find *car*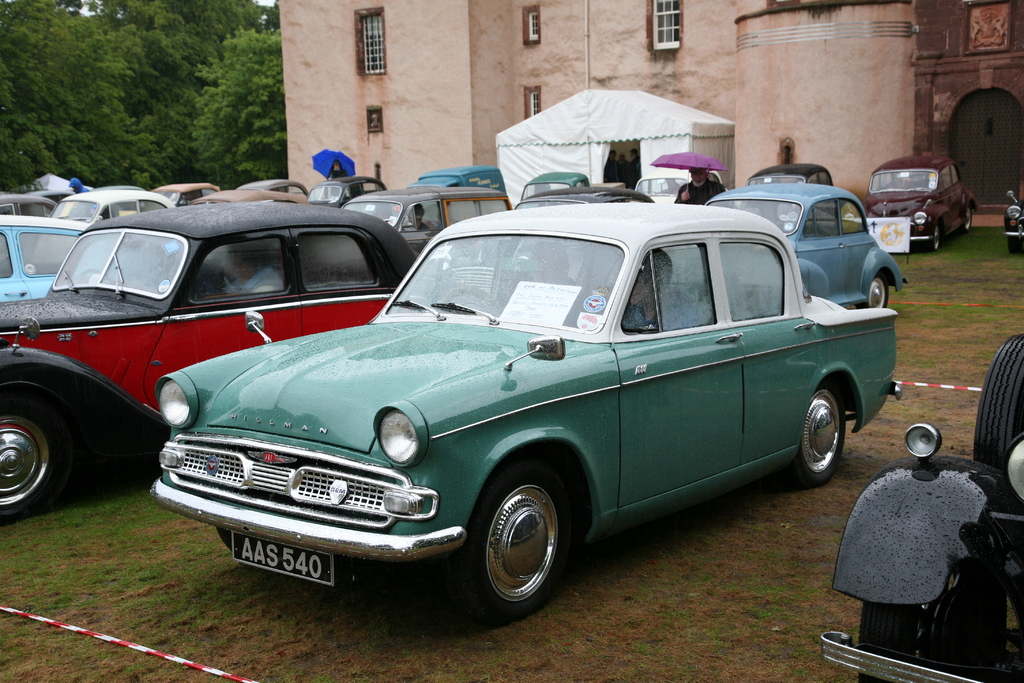
box(863, 154, 977, 250)
